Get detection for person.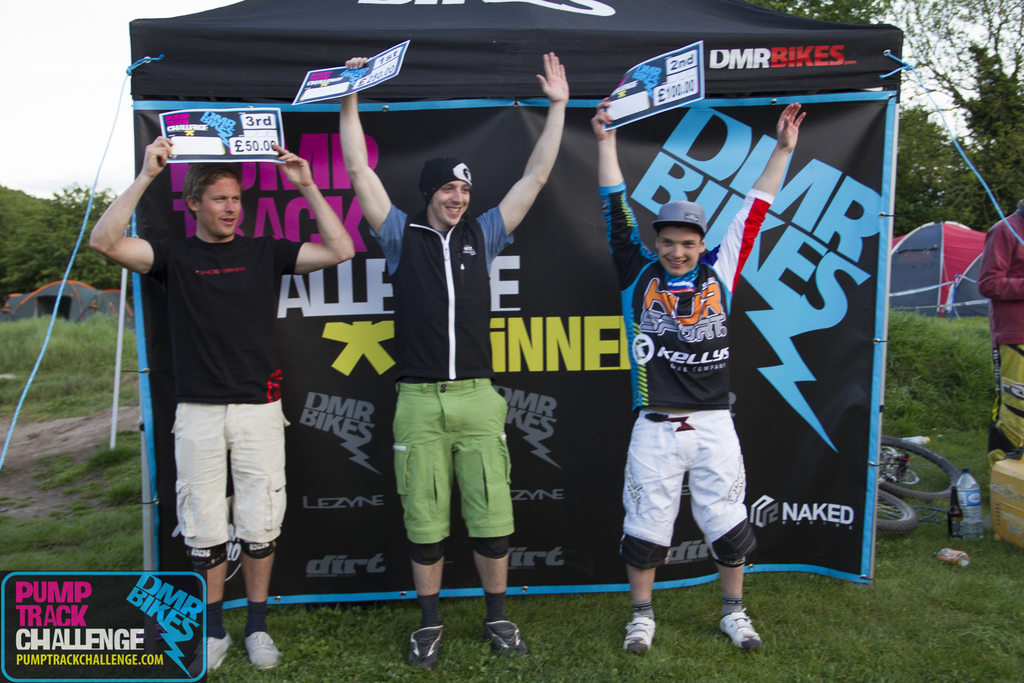
Detection: {"left": 339, "top": 51, "right": 572, "bottom": 660}.
